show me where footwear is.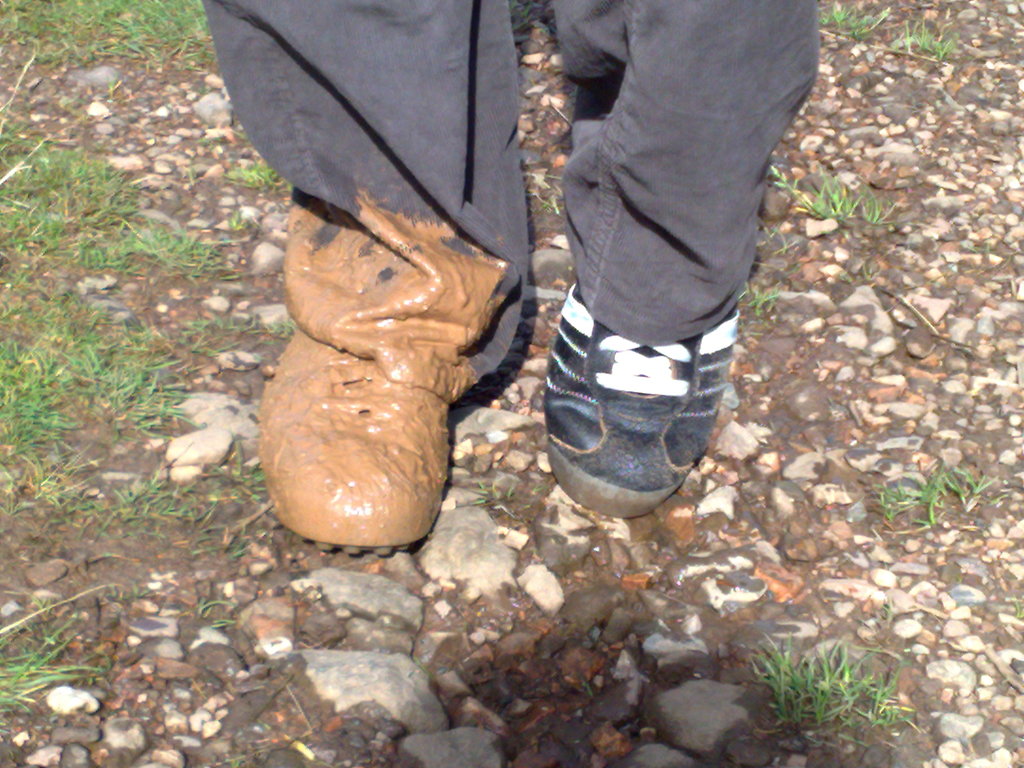
footwear is at [545,276,740,524].
